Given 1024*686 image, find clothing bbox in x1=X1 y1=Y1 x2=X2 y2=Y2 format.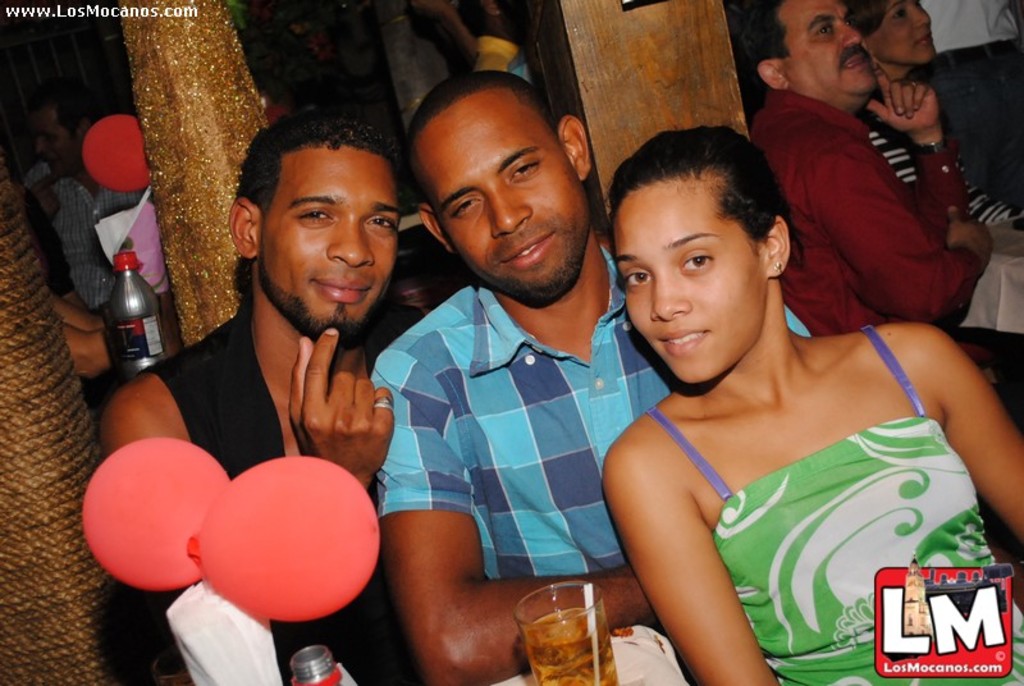
x1=617 y1=325 x2=972 y2=663.
